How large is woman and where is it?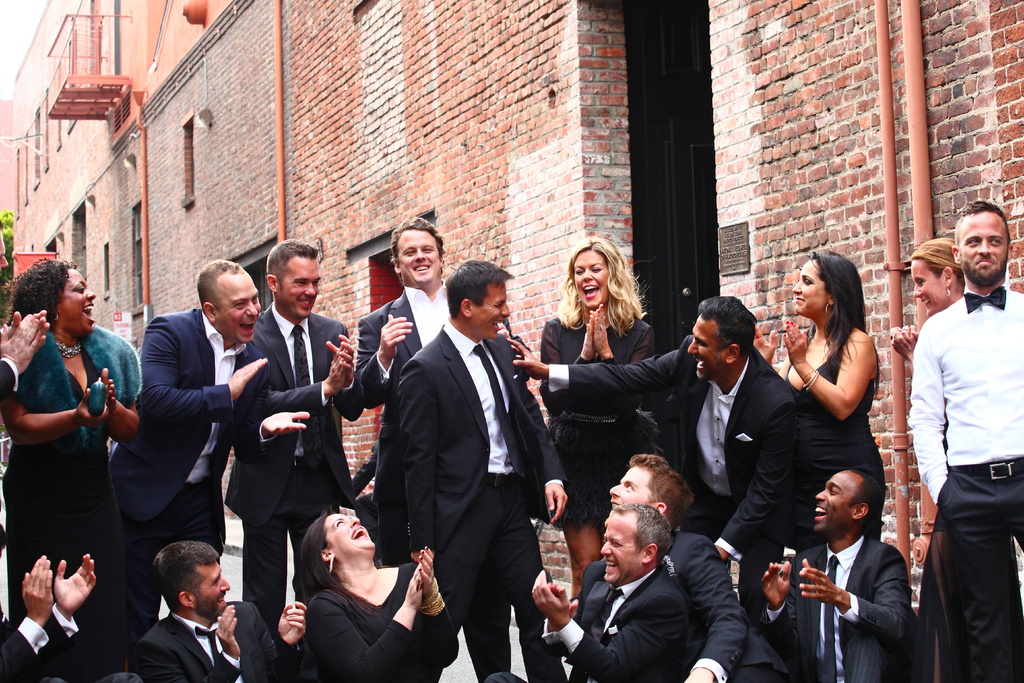
Bounding box: x1=754, y1=243, x2=883, y2=543.
